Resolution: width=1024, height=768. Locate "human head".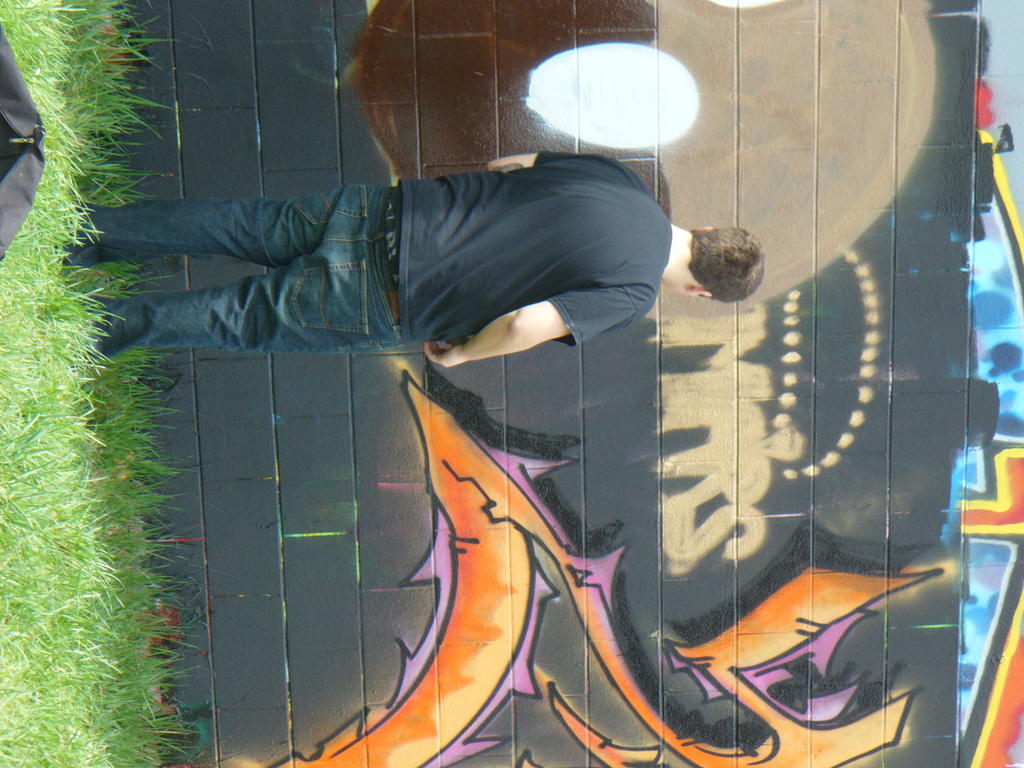
region(682, 214, 770, 301).
